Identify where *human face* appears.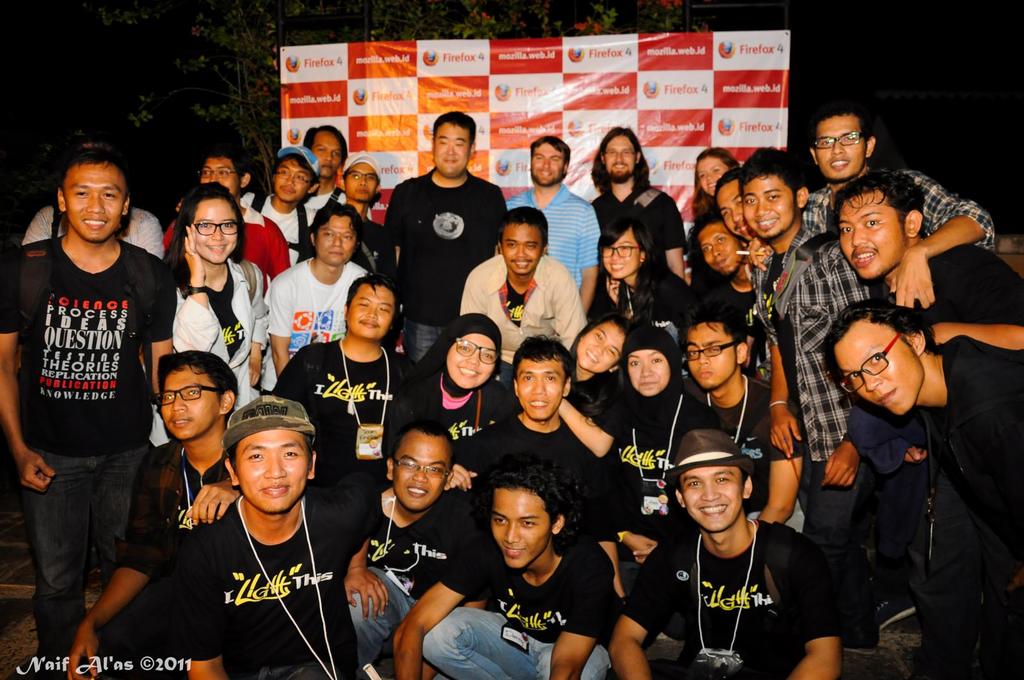
Appears at (left=699, top=227, right=746, bottom=277).
